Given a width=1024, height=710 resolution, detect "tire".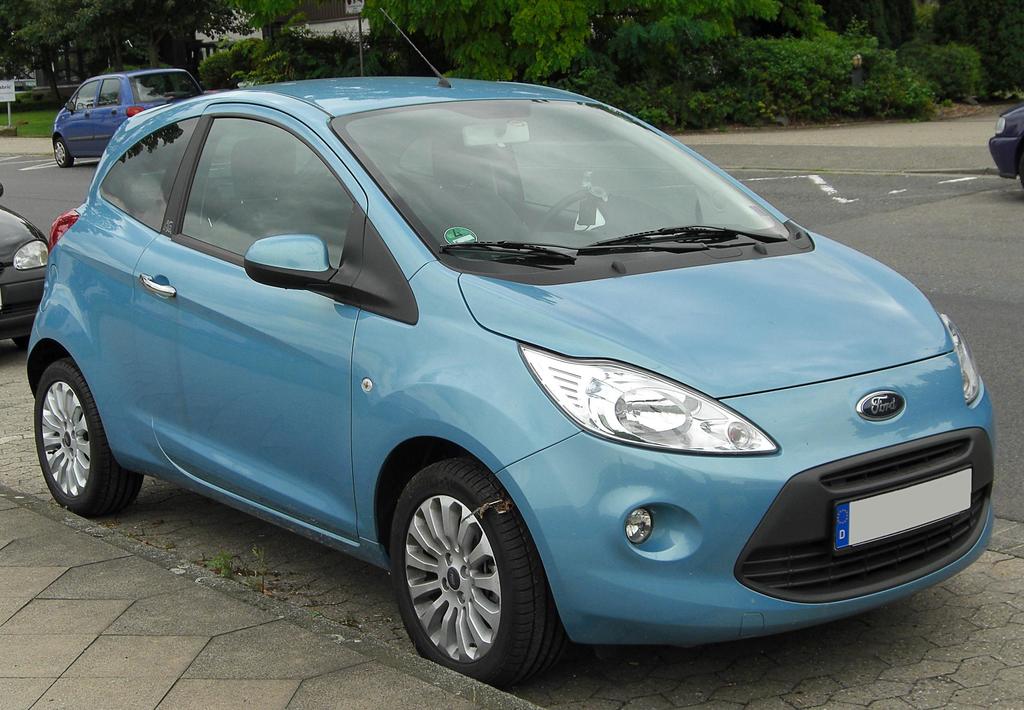
bbox=[54, 140, 76, 170].
